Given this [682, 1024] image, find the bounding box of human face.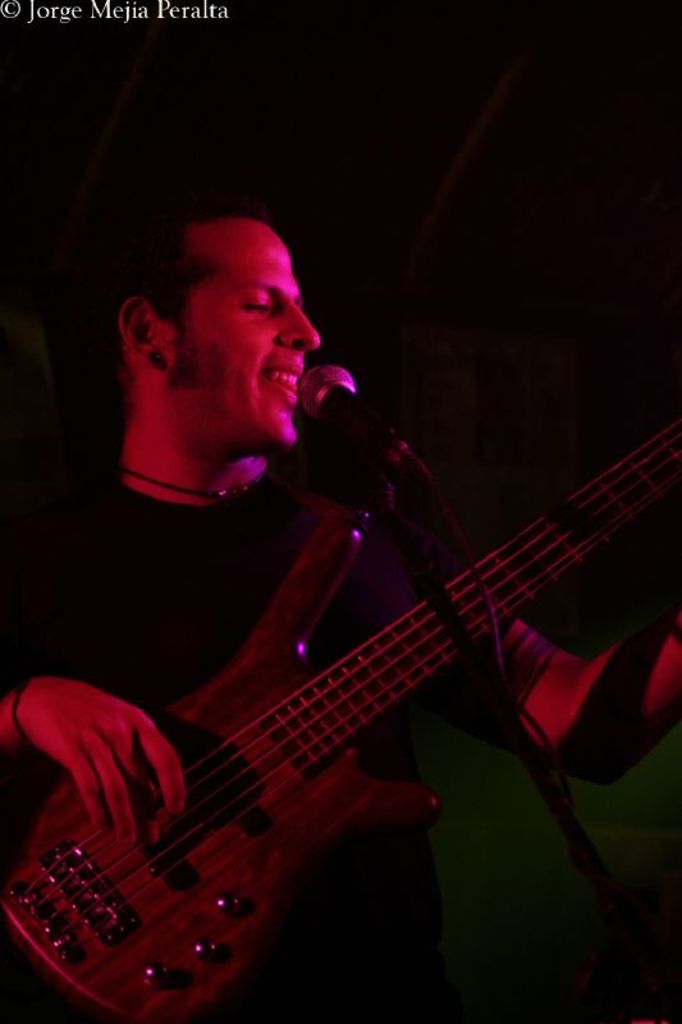
<region>174, 214, 333, 445</region>.
